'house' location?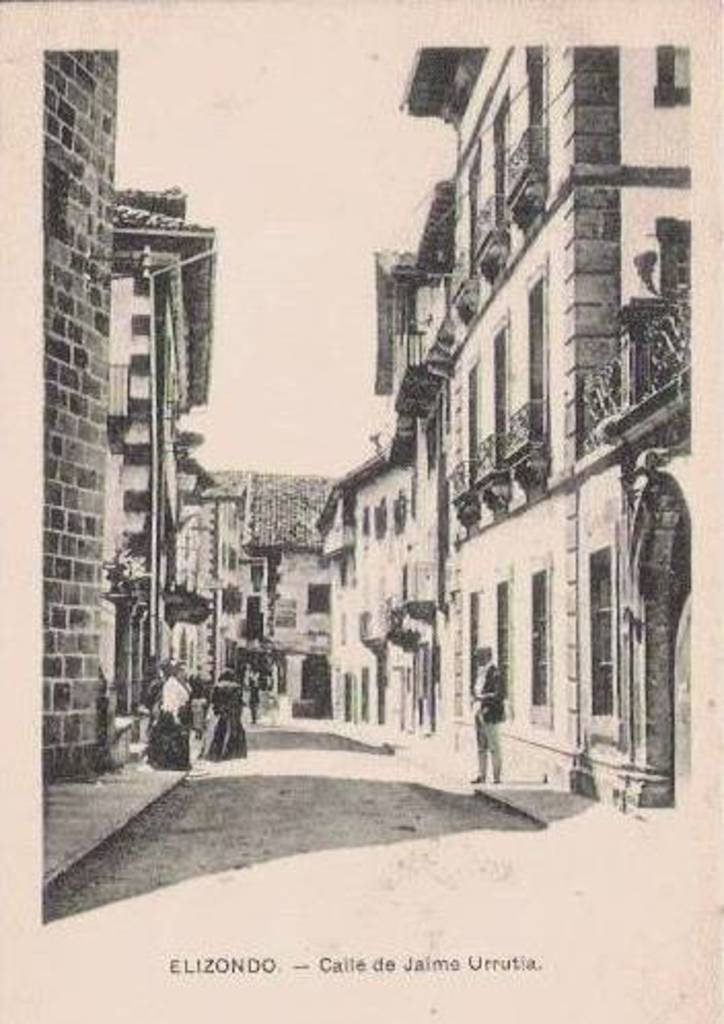
{"left": 95, "top": 189, "right": 200, "bottom": 751}
